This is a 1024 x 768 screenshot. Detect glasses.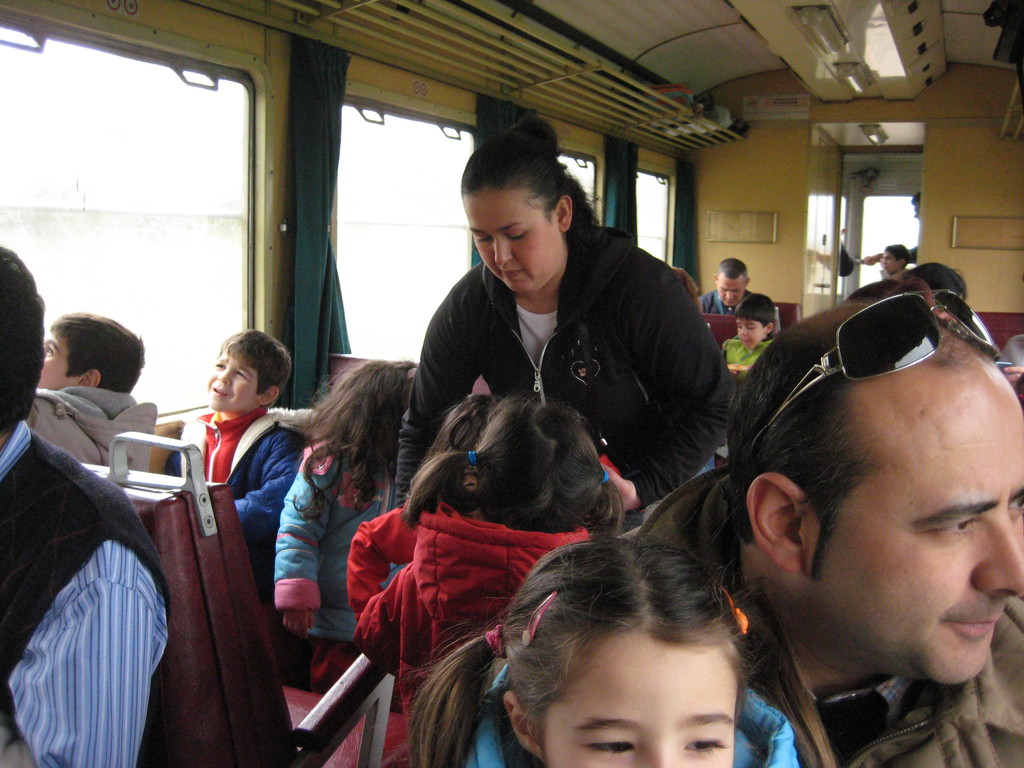
Rect(756, 310, 996, 429).
